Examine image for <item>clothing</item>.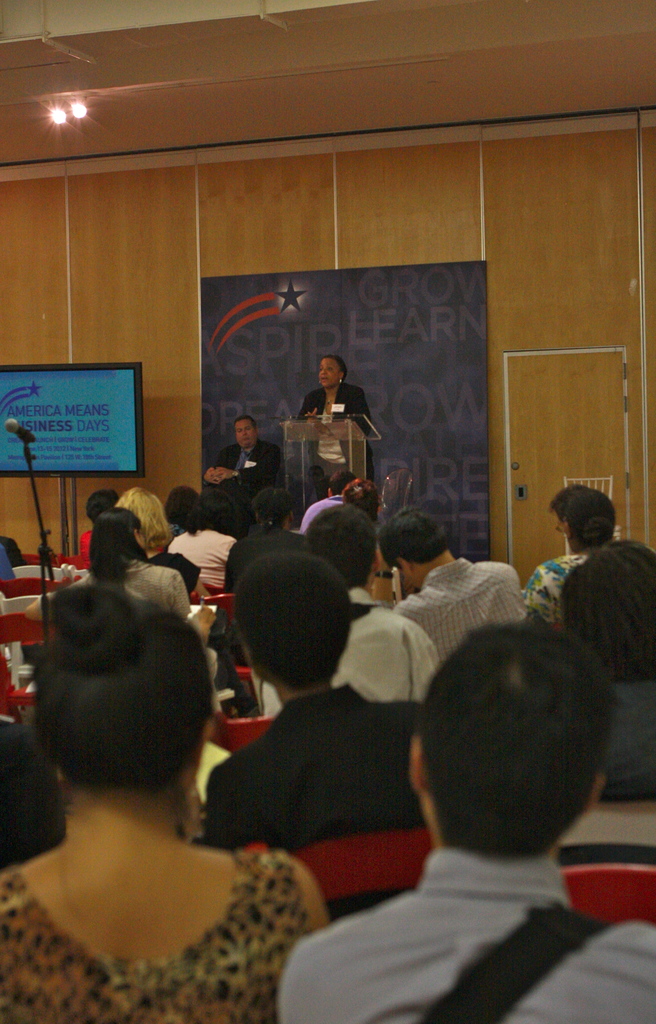
Examination result: bbox=[3, 715, 62, 872].
